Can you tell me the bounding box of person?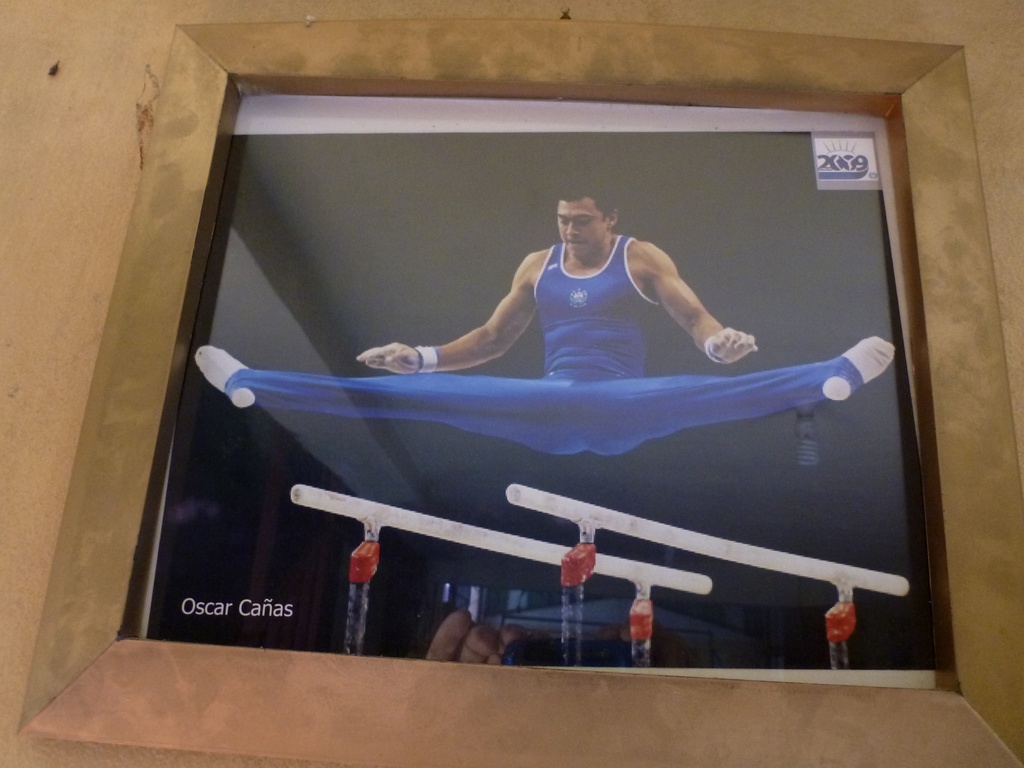
[195, 182, 895, 459].
